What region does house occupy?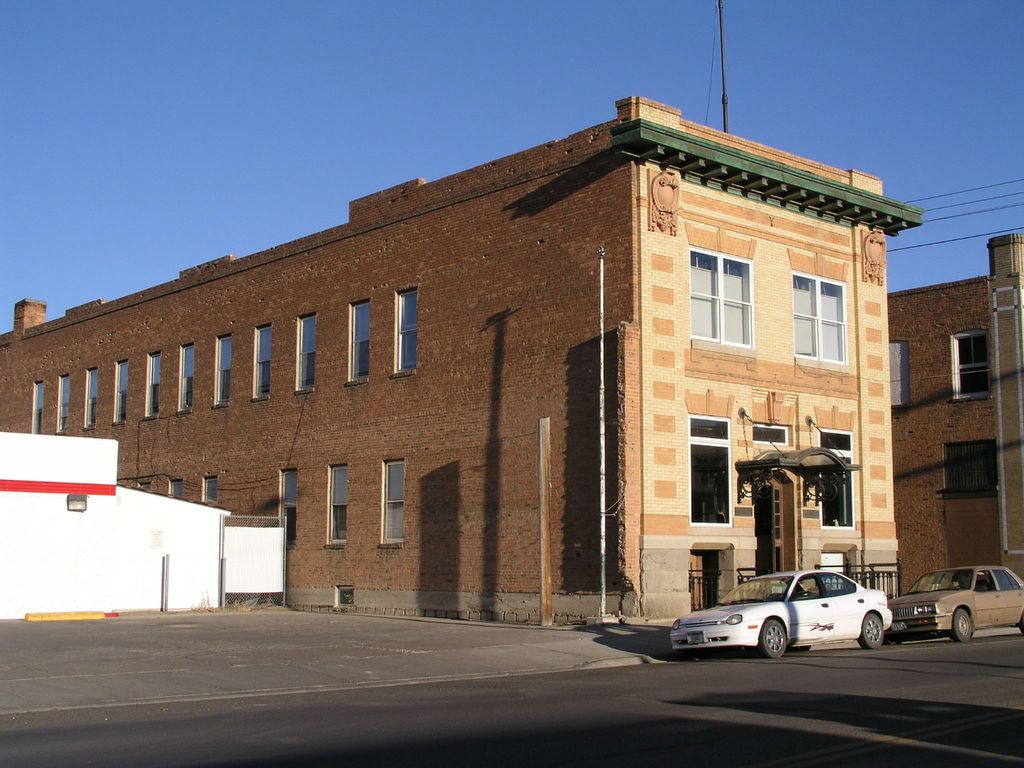
bbox(883, 236, 1023, 597).
